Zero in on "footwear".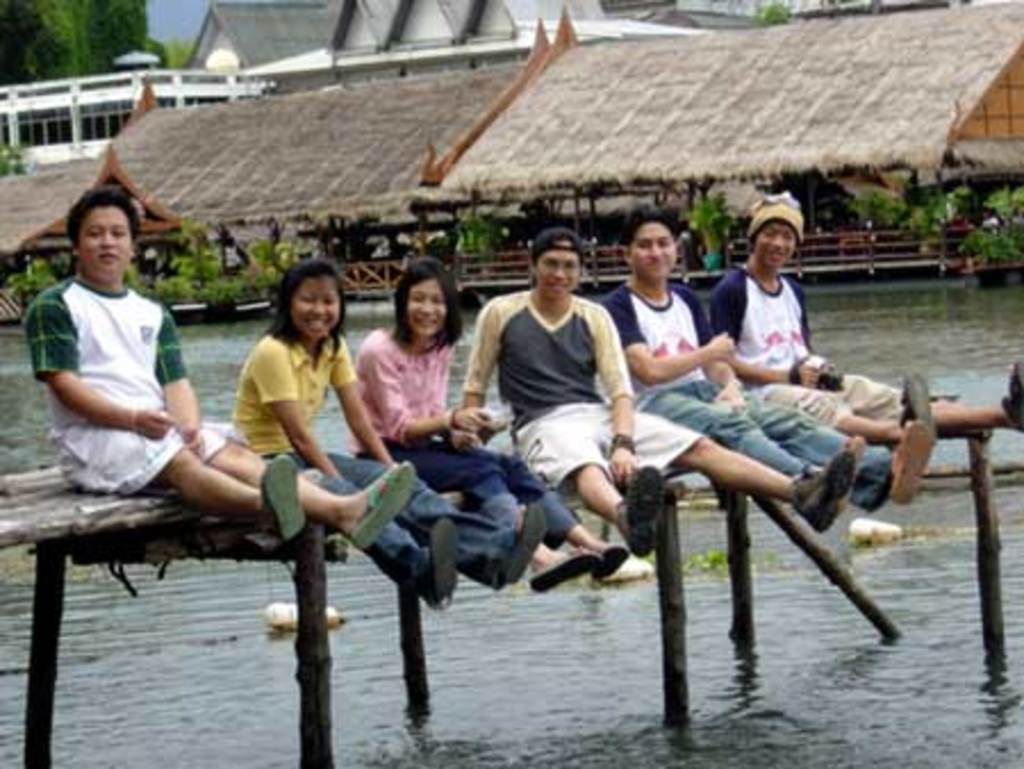
Zeroed in: left=348, top=460, right=416, bottom=548.
